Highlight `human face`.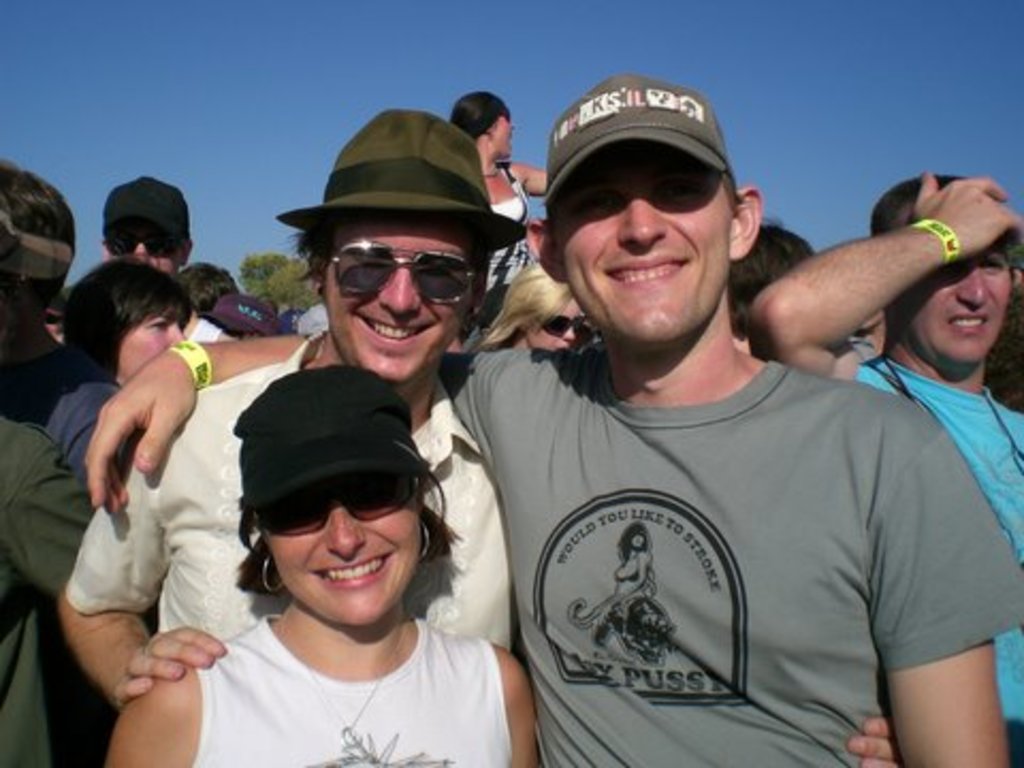
Highlighted region: <region>269, 476, 422, 619</region>.
